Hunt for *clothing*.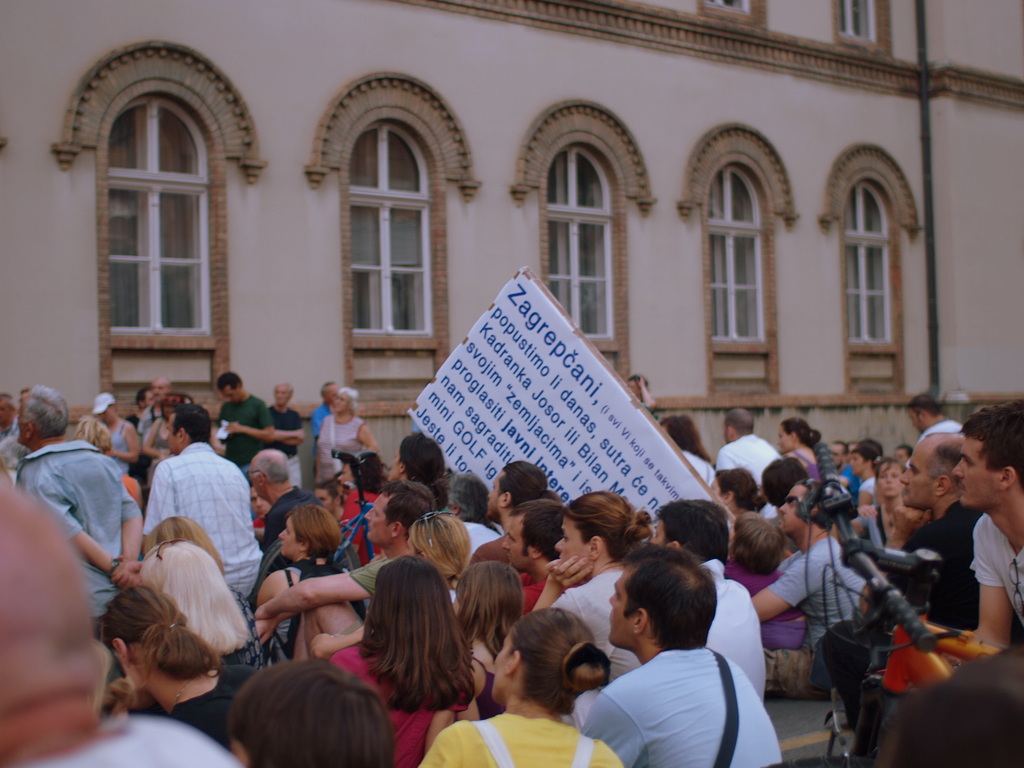
Hunted down at (x1=208, y1=394, x2=264, y2=469).
